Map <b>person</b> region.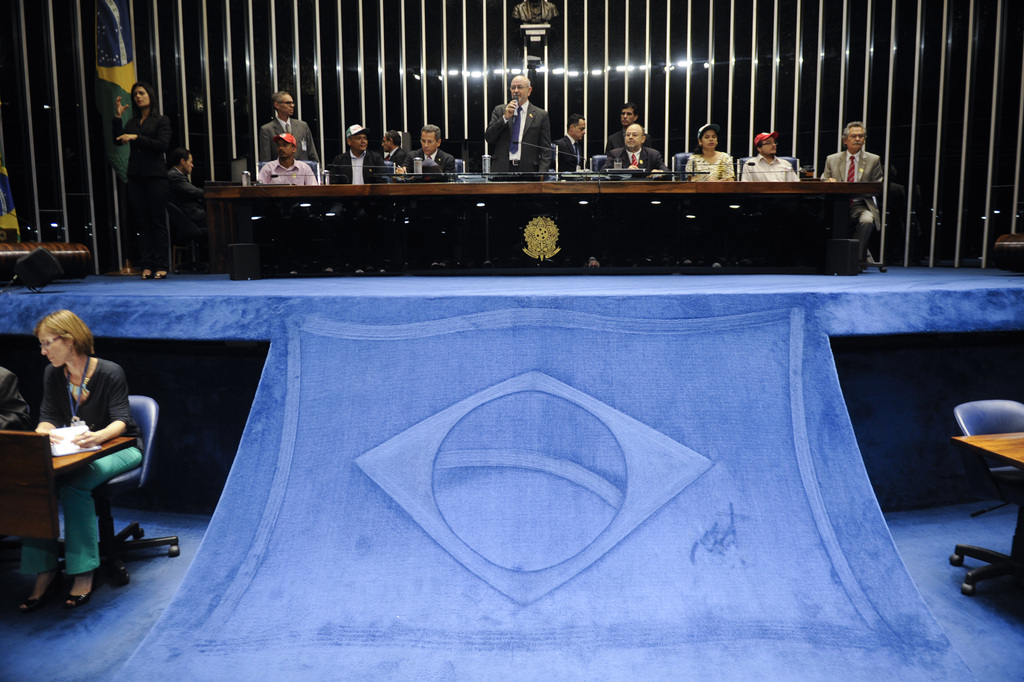
Mapped to region(261, 92, 320, 176).
